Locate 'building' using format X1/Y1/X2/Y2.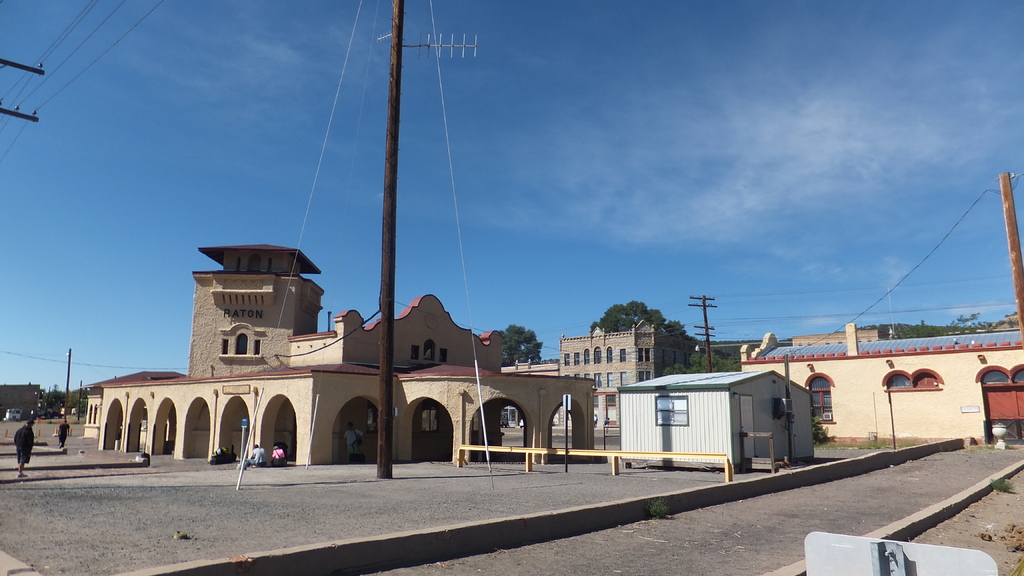
497/314/658/435.
